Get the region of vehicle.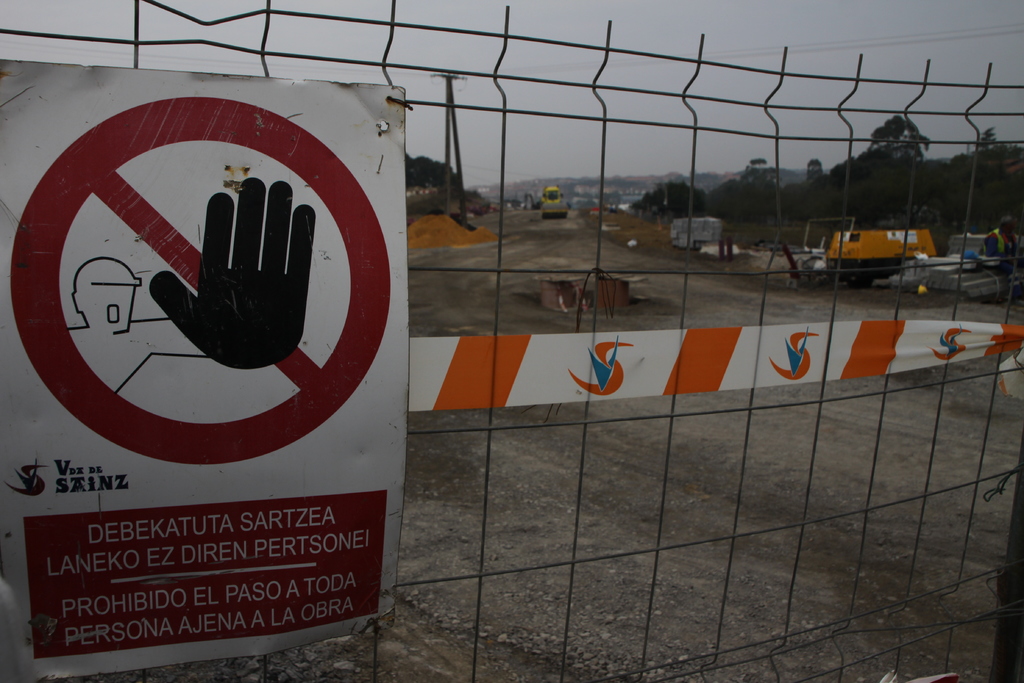
left=810, top=217, right=941, bottom=287.
